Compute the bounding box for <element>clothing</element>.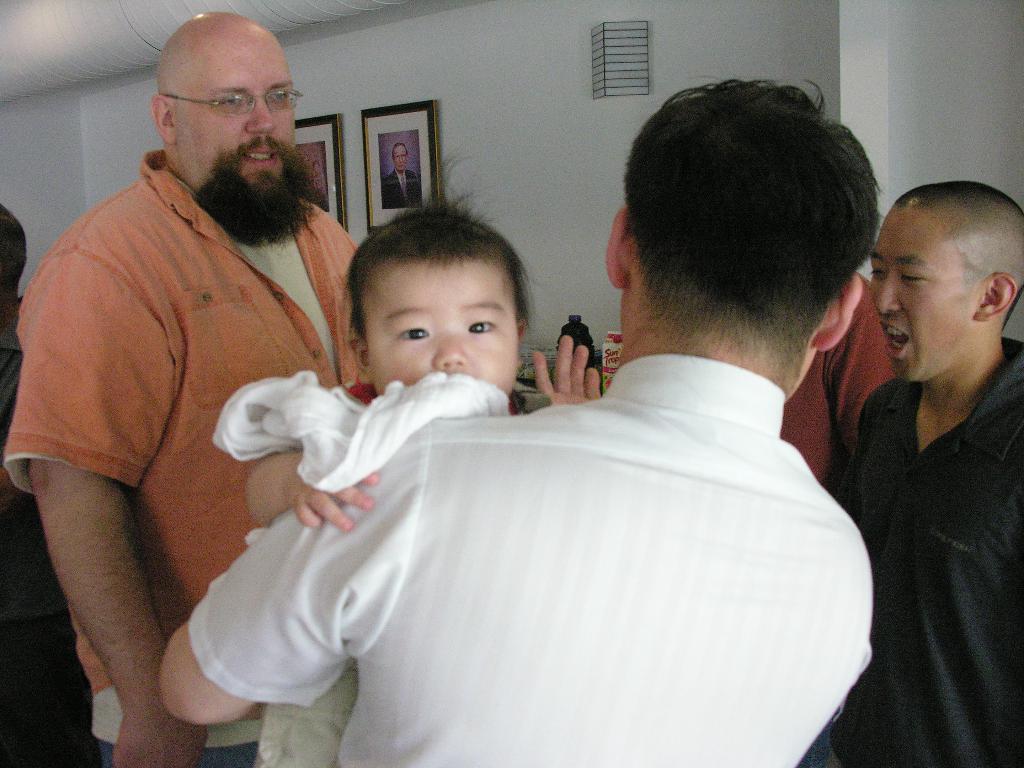
left=184, top=355, right=877, bottom=767.
